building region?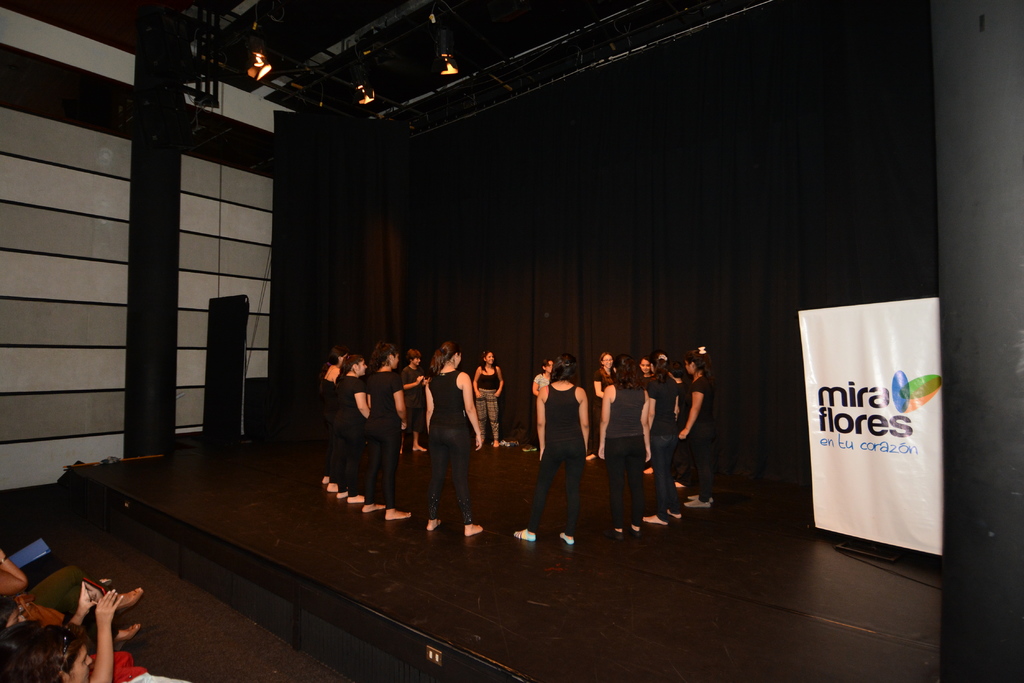
l=0, t=0, r=1023, b=682
